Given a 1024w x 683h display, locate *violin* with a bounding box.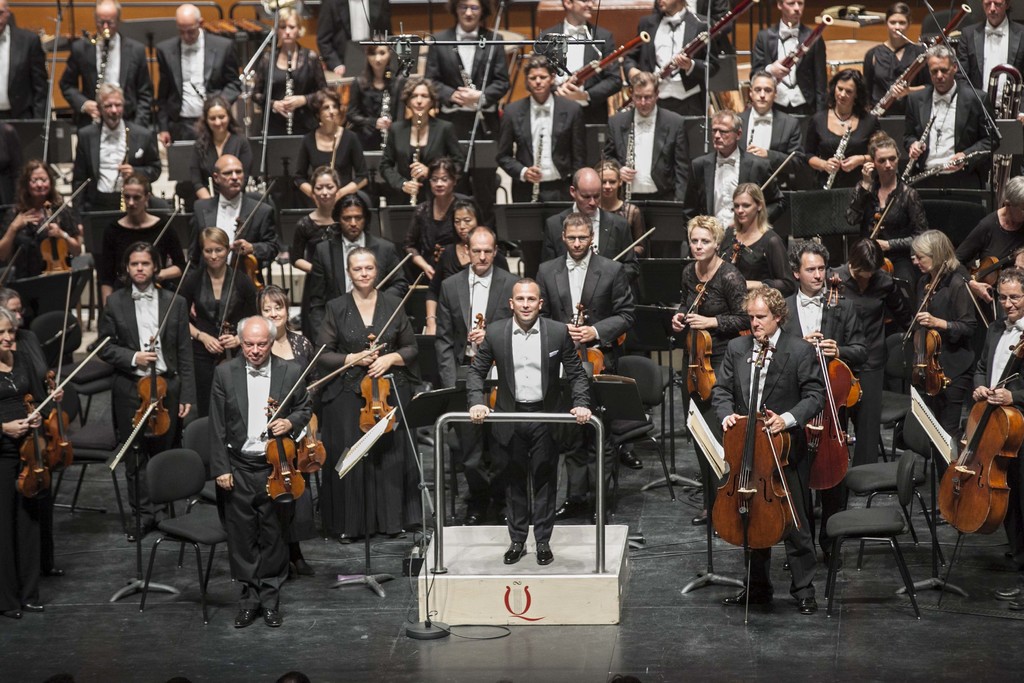
Located: pyautogui.locateOnScreen(714, 336, 807, 625).
